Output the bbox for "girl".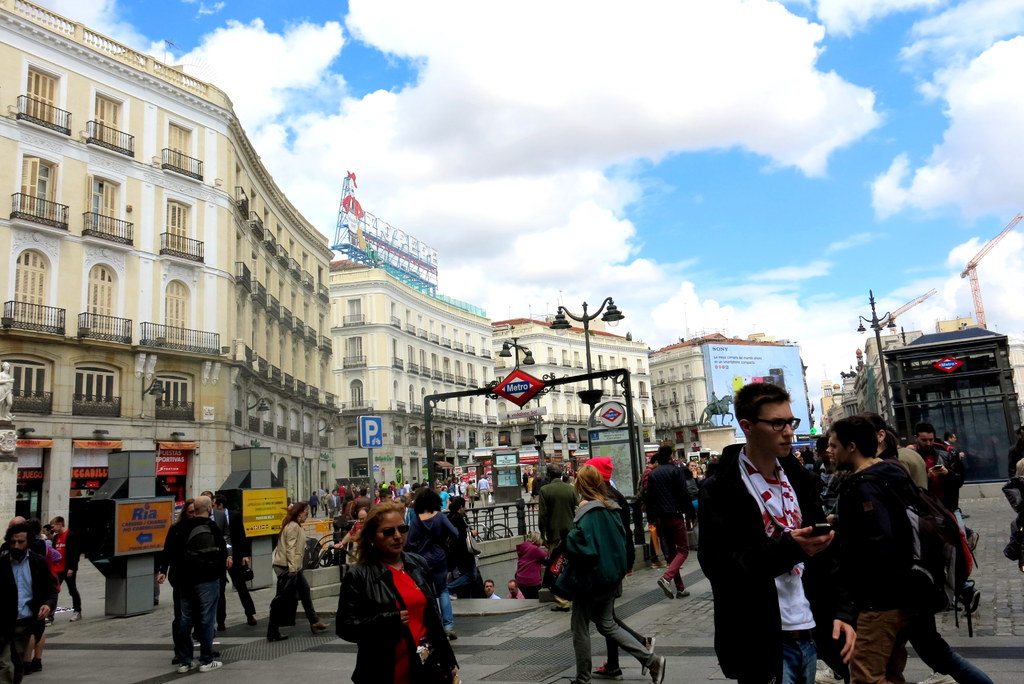
335 506 465 680.
